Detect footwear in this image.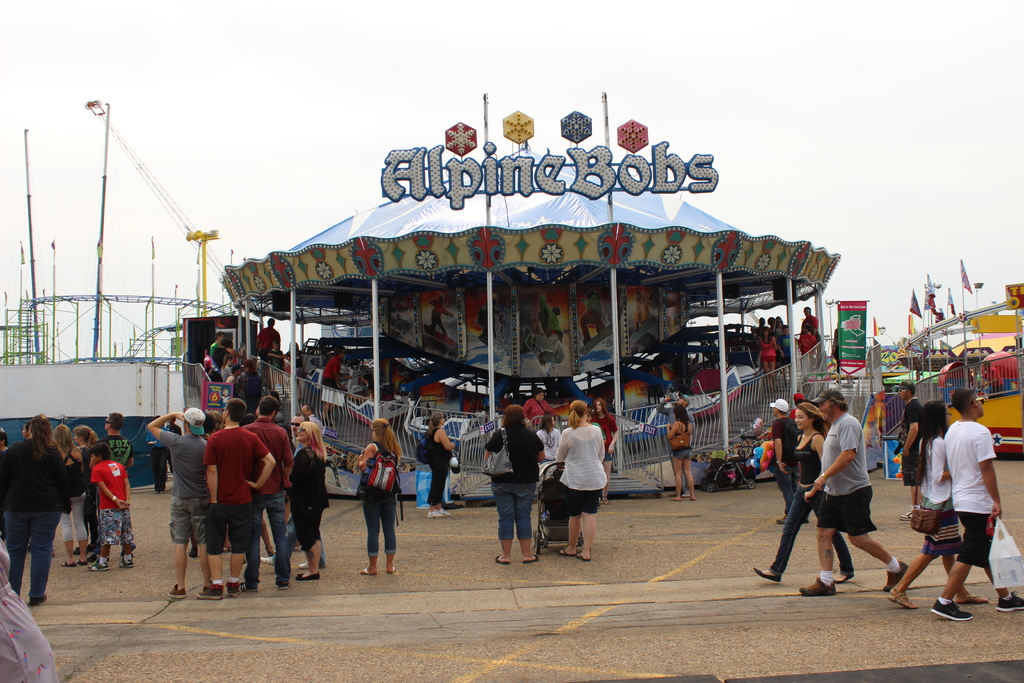
Detection: box=[358, 563, 378, 580].
